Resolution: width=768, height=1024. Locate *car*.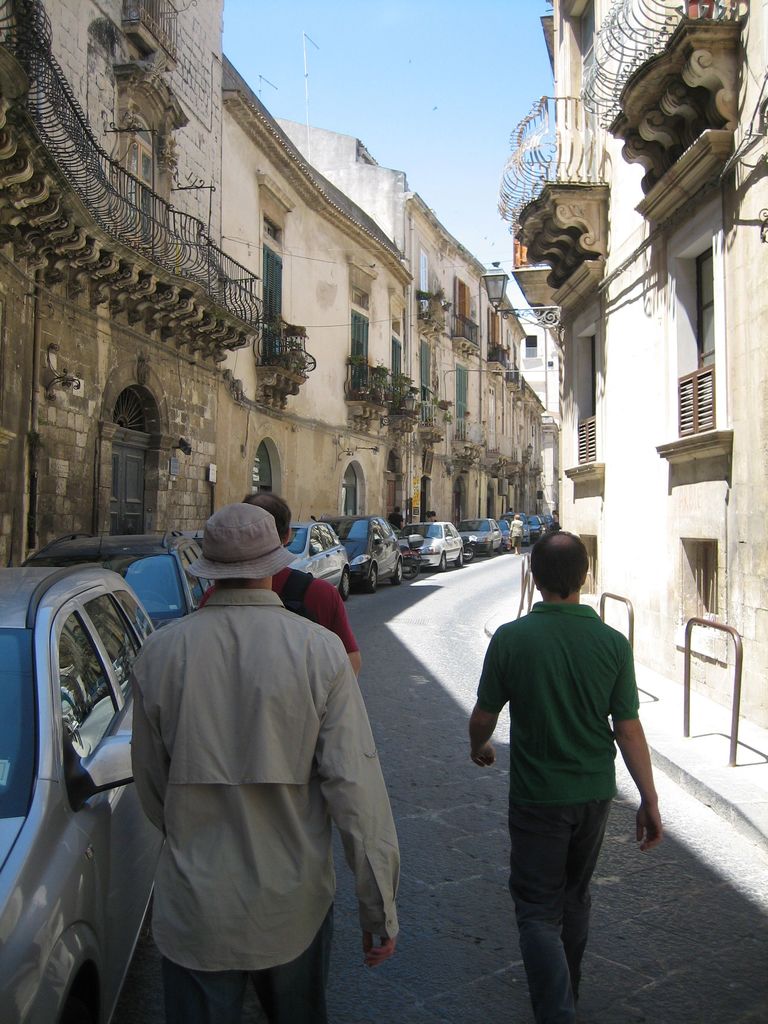
1/504/182/1016.
